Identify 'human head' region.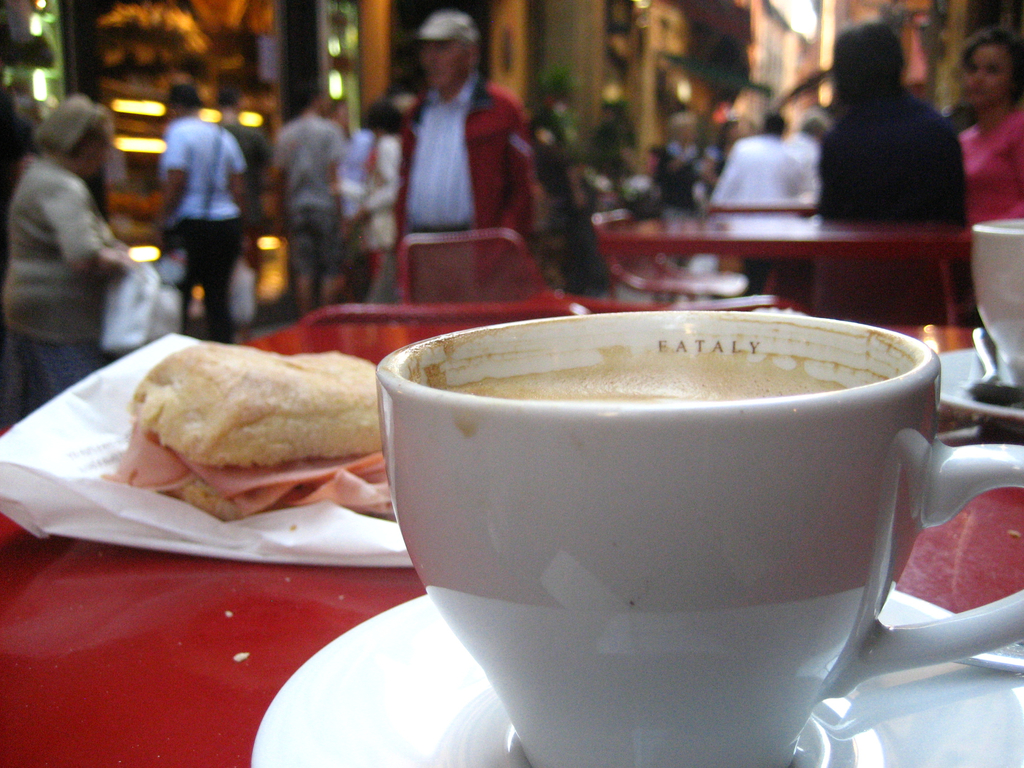
Region: {"left": 300, "top": 84, "right": 328, "bottom": 116}.
